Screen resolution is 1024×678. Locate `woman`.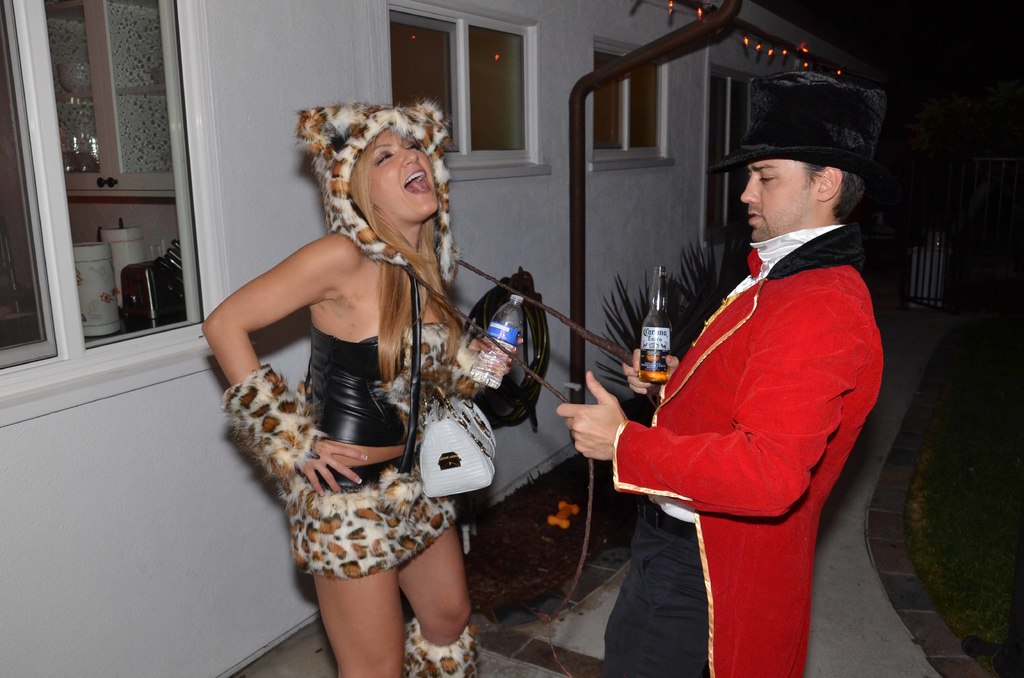
bbox=(241, 143, 492, 677).
